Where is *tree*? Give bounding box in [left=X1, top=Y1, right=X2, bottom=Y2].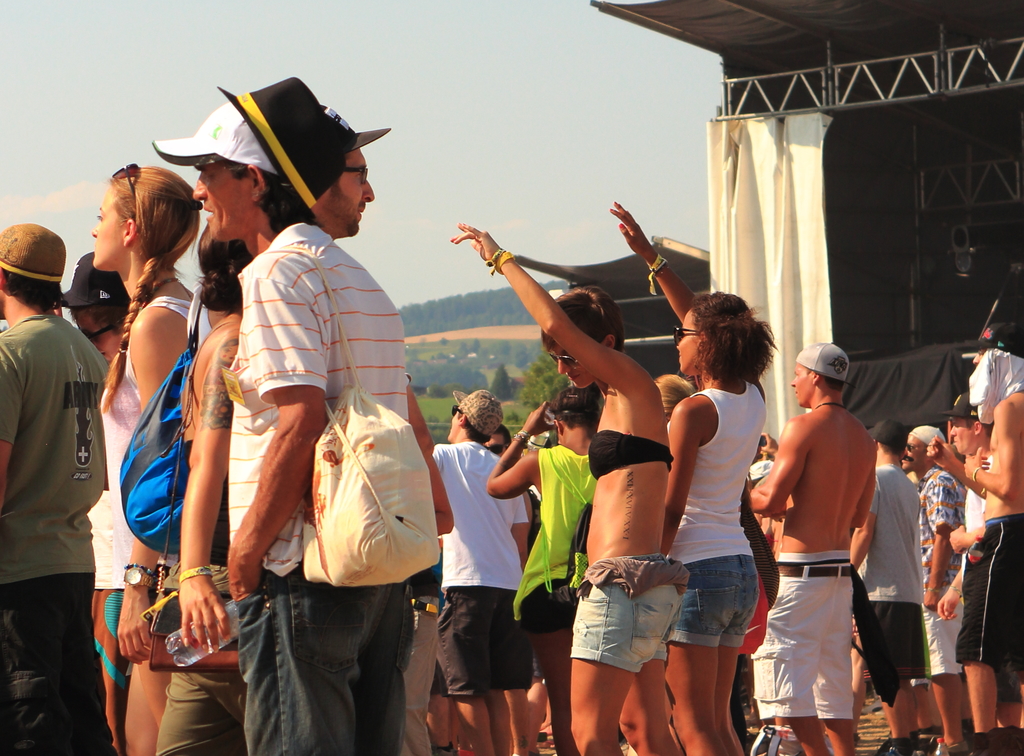
[left=495, top=341, right=515, bottom=359].
